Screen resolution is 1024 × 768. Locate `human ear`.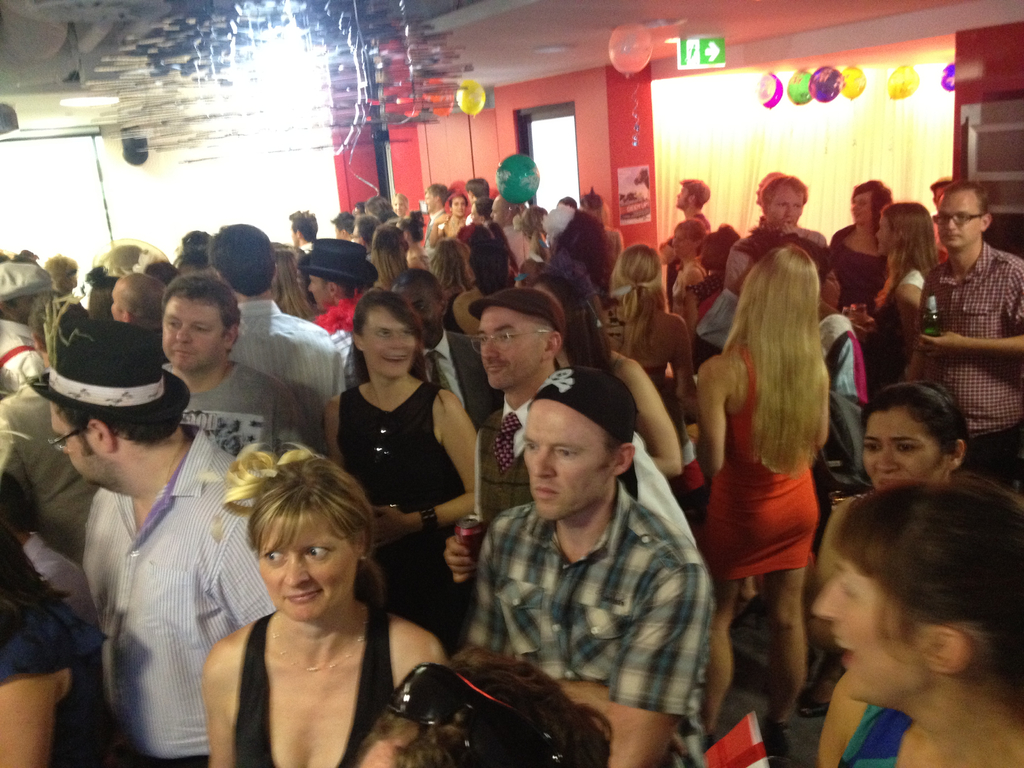
l=979, t=210, r=995, b=232.
